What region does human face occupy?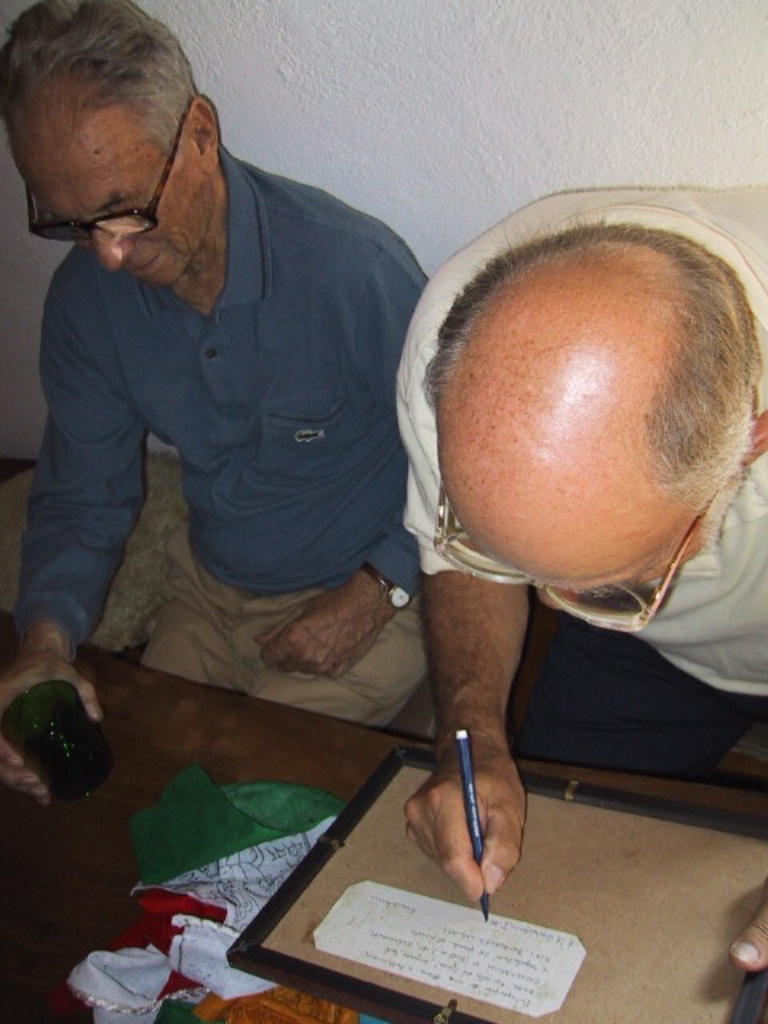
[x1=18, y1=155, x2=197, y2=288].
